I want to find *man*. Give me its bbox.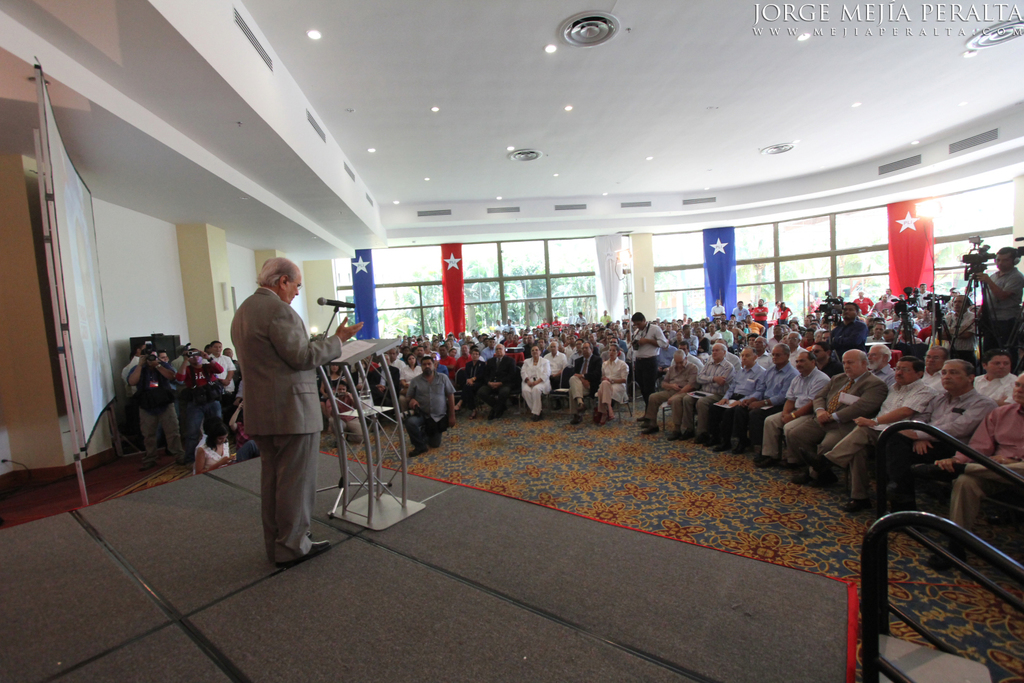
bbox=[326, 381, 361, 444].
